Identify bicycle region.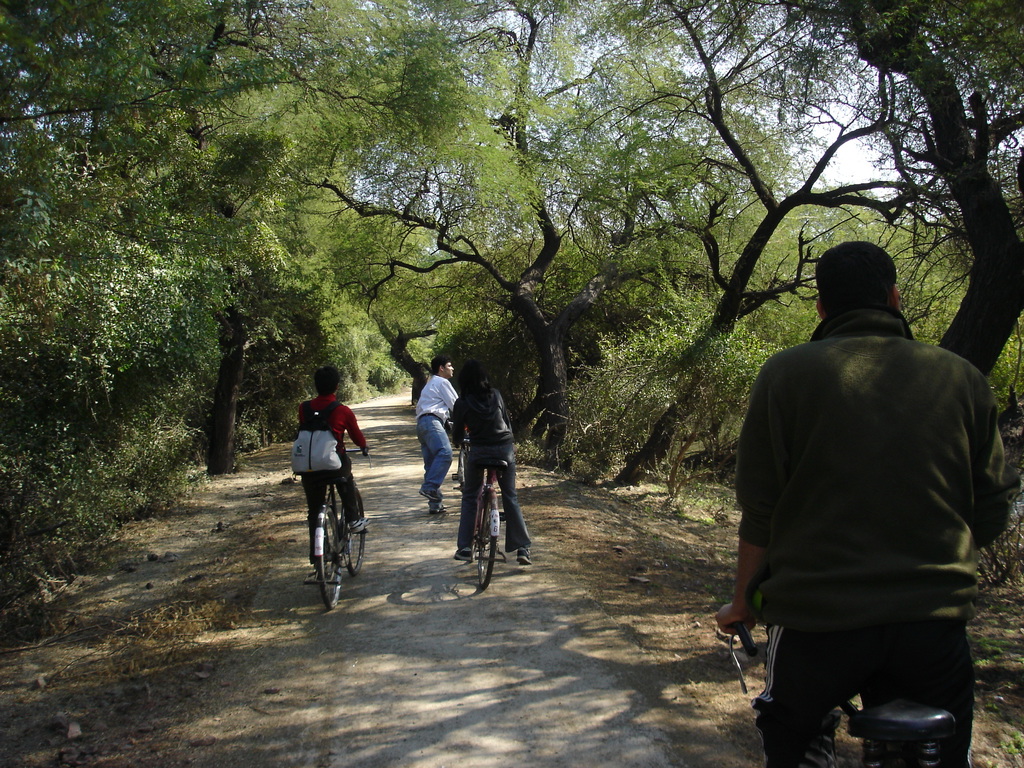
Region: (445,427,468,500).
